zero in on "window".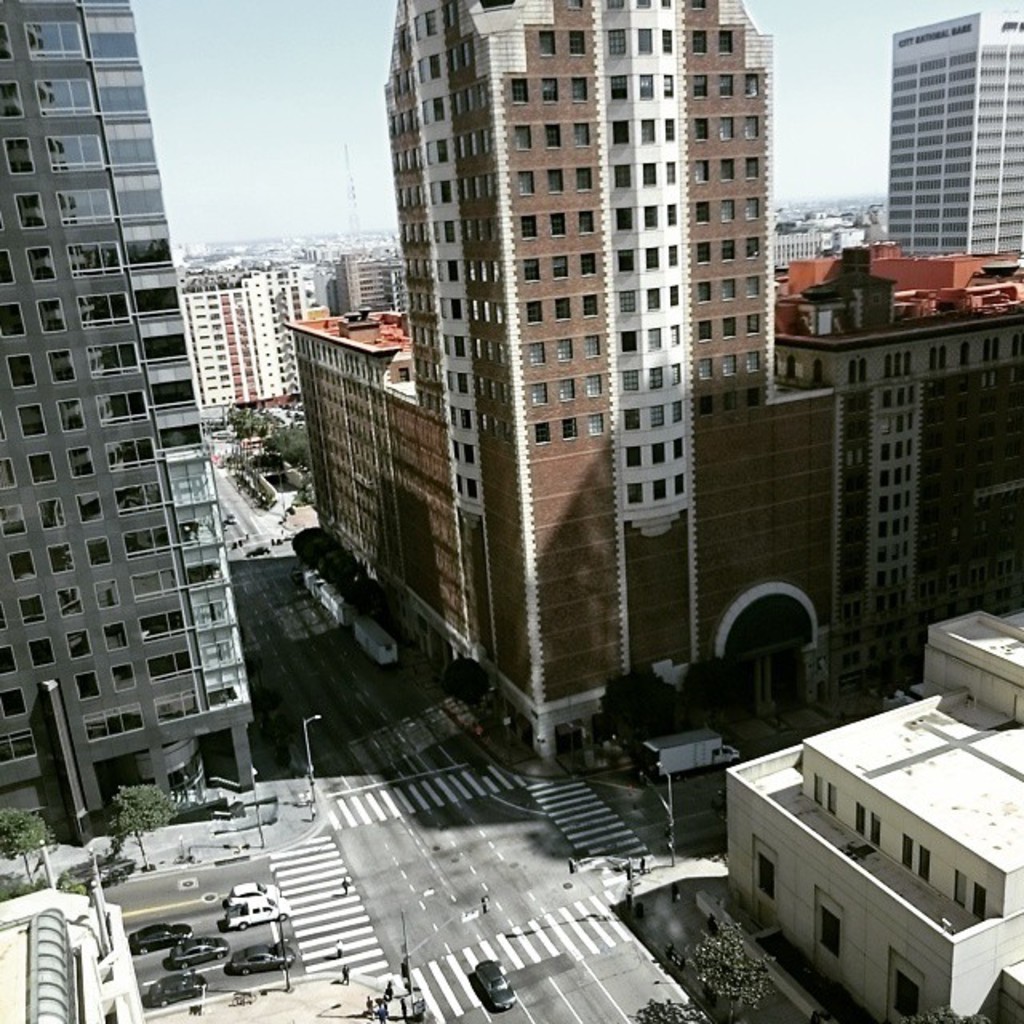
Zeroed in: l=94, t=389, r=141, b=426.
